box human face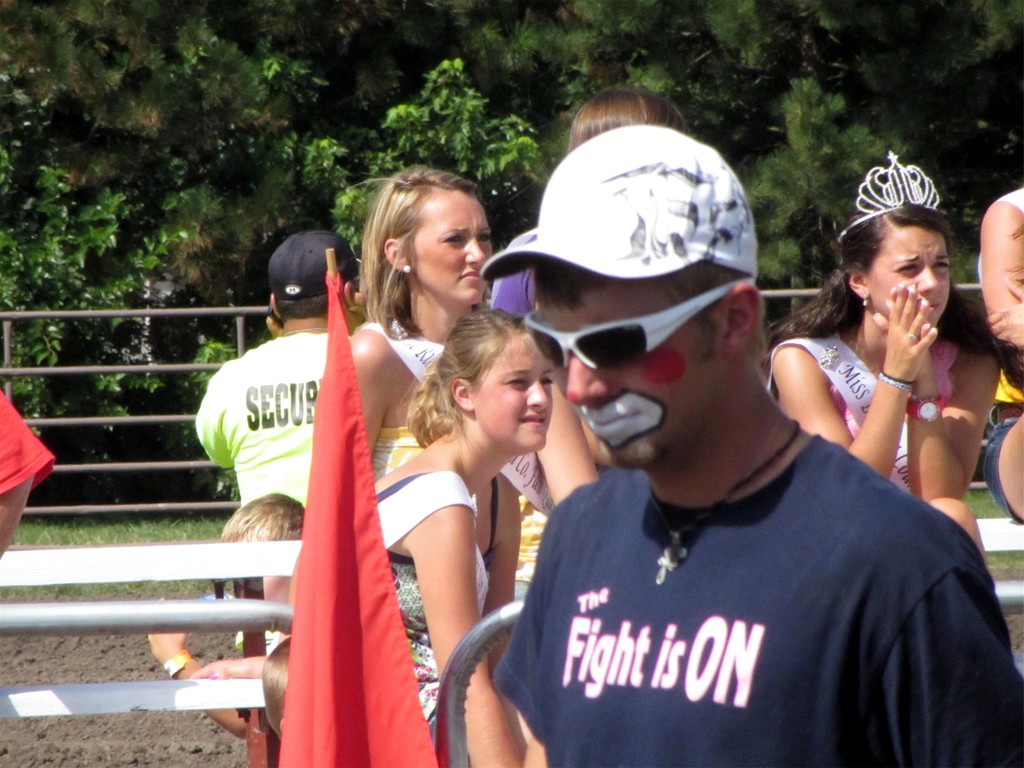
[left=868, top=233, right=952, bottom=331]
